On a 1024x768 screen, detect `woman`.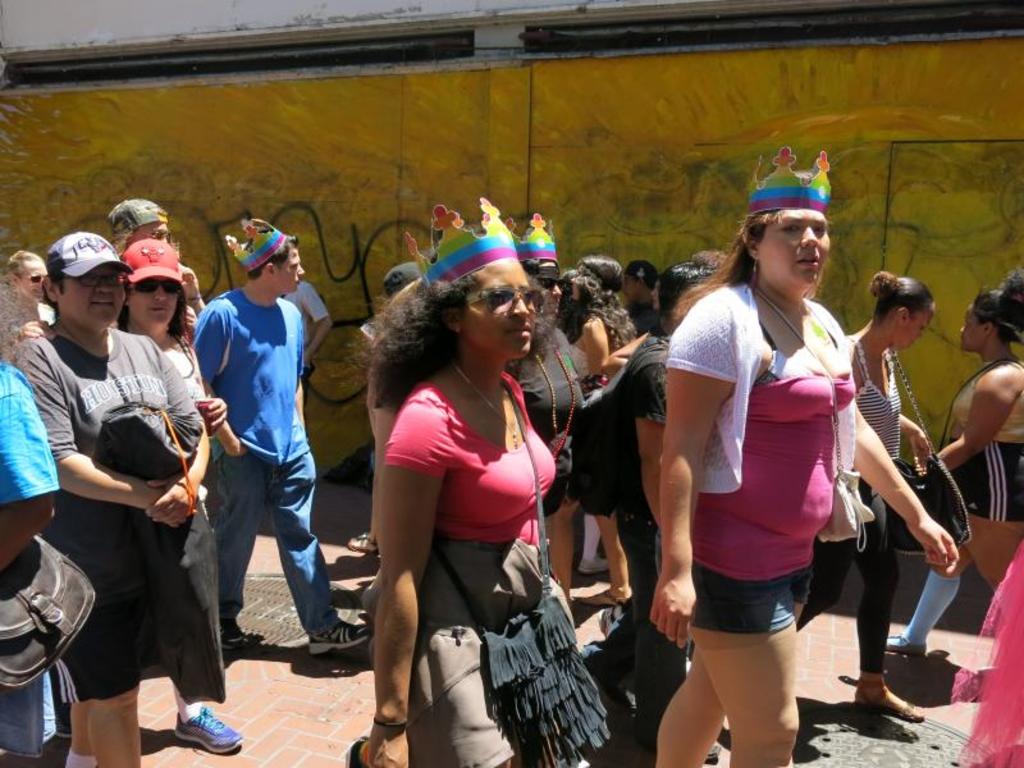
{"left": 362, "top": 186, "right": 632, "bottom": 767}.
